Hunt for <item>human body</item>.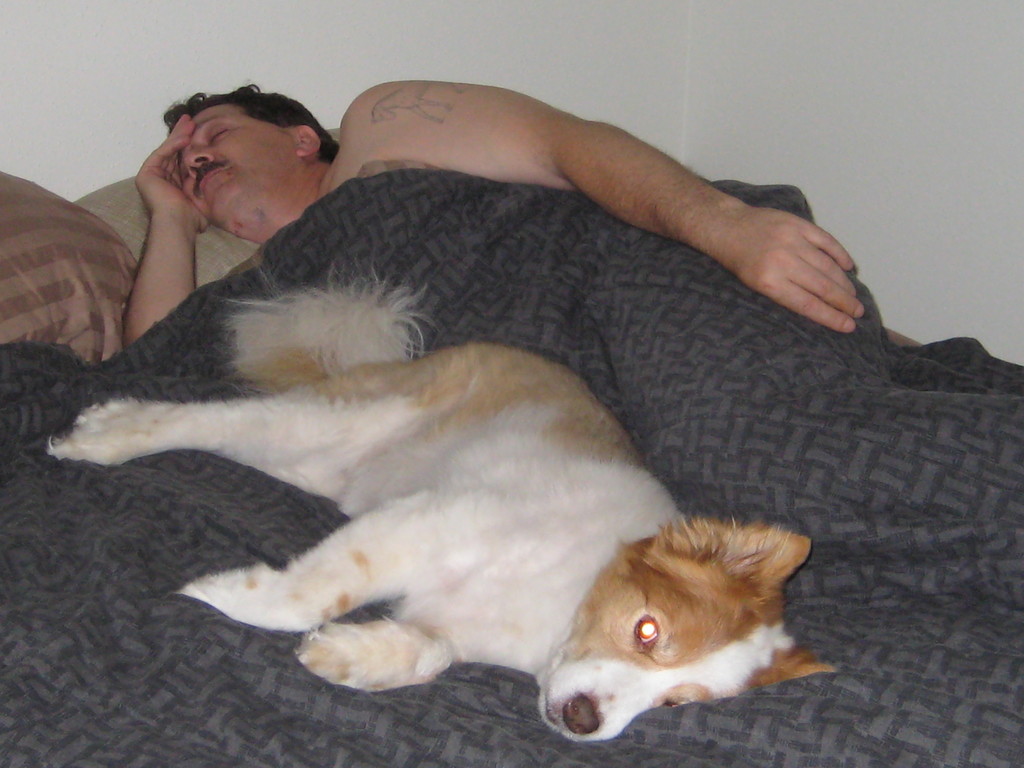
Hunted down at locate(122, 82, 863, 343).
